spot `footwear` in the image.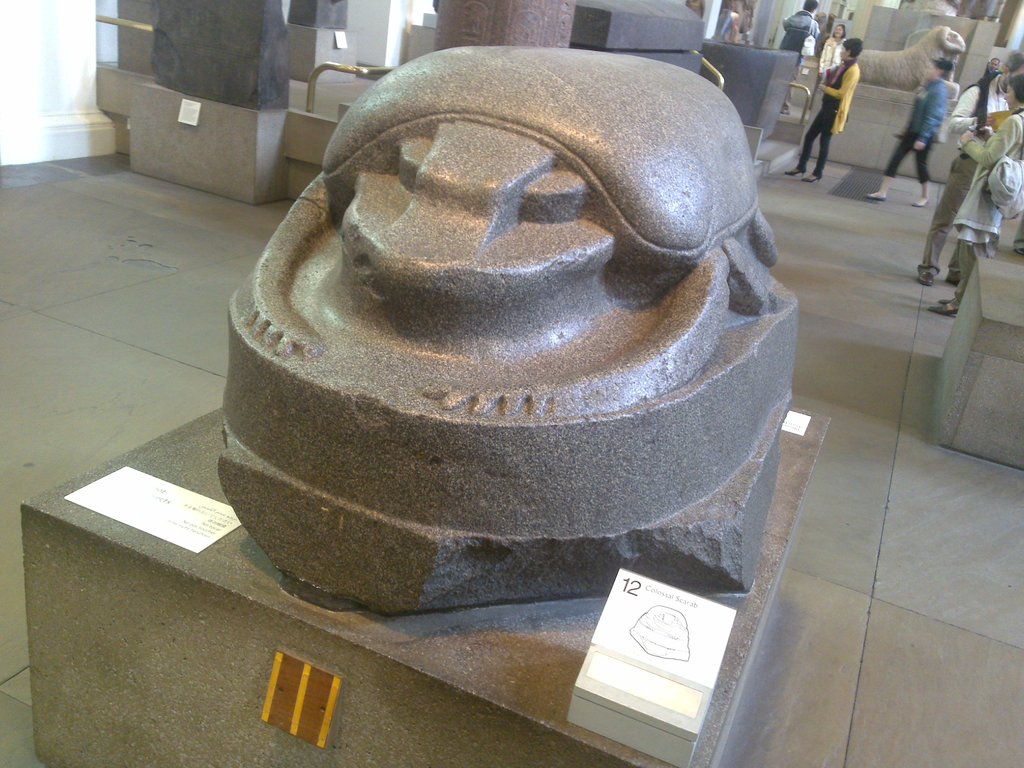
`footwear` found at left=785, top=168, right=804, bottom=175.
